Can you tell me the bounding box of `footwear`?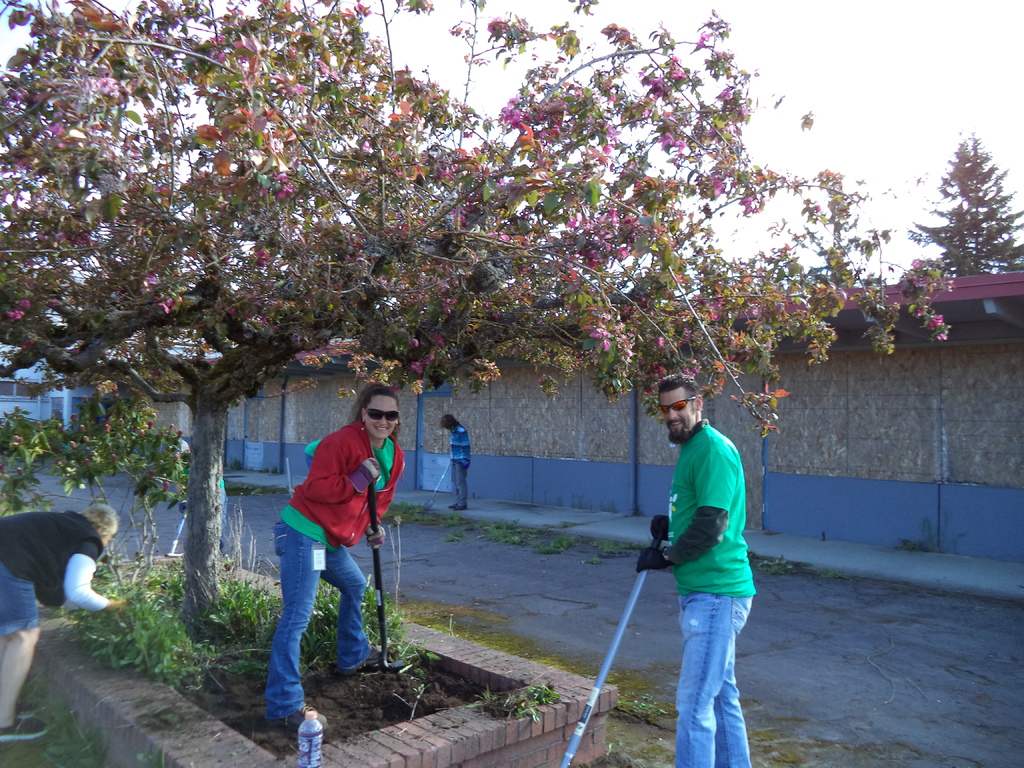
<bbox>0, 714, 52, 745</bbox>.
